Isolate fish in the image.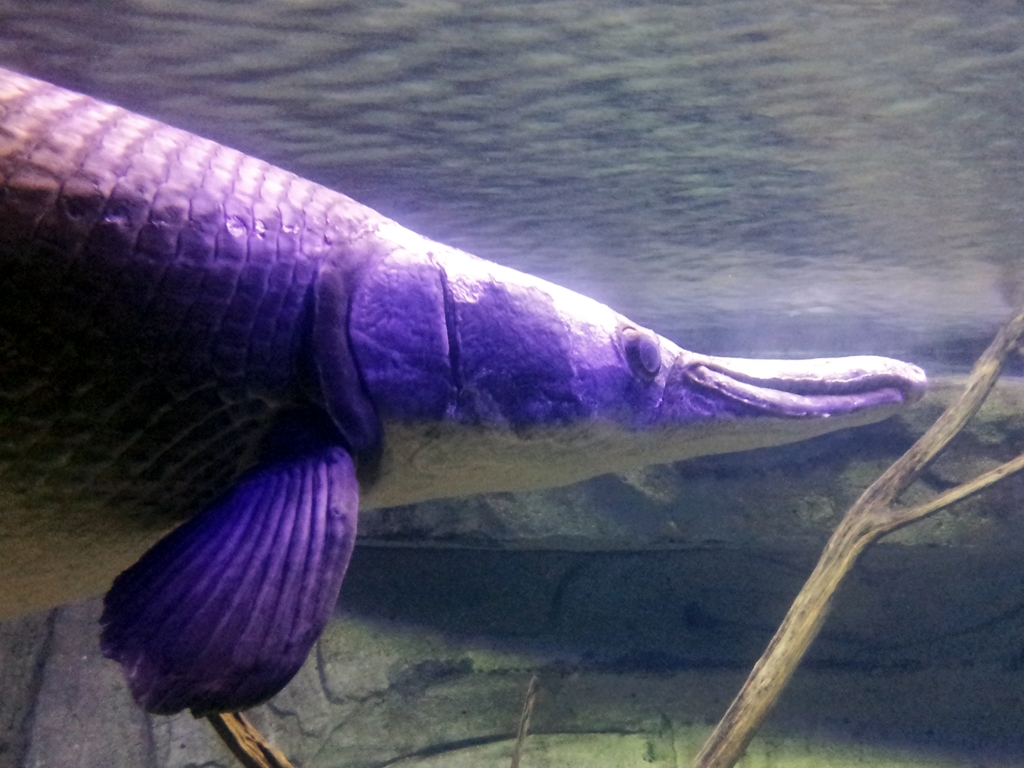
Isolated region: x1=0, y1=67, x2=931, y2=719.
